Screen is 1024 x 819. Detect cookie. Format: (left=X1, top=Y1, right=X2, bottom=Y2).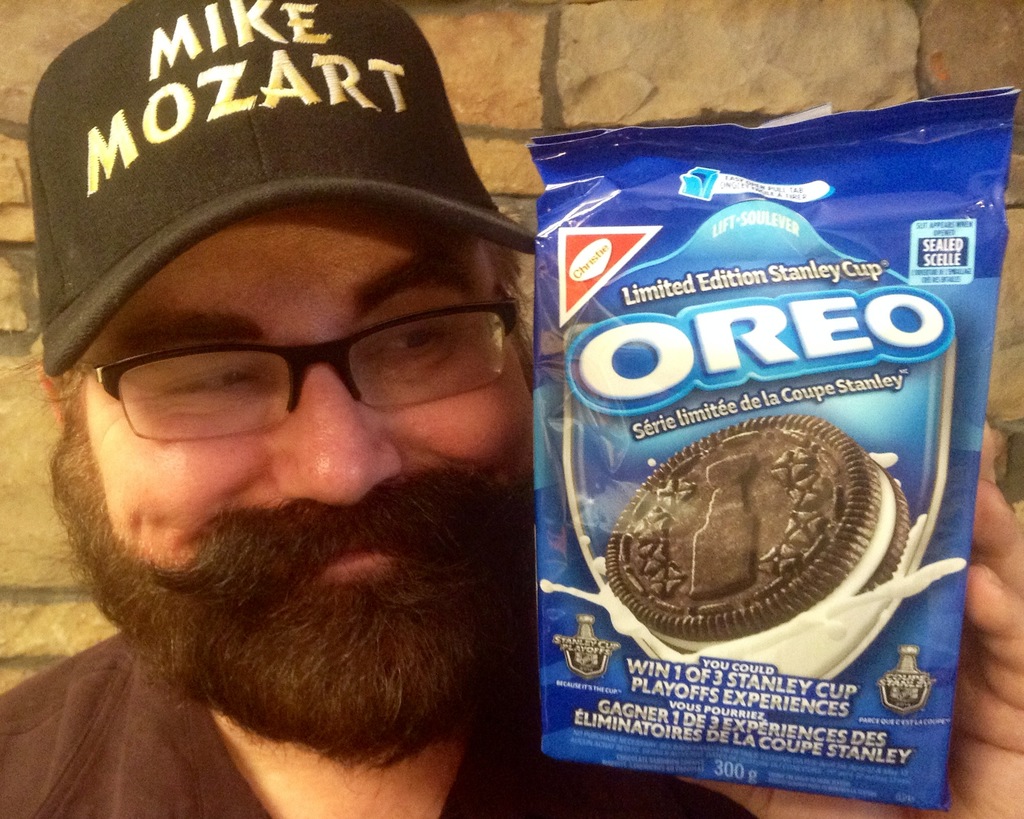
(left=603, top=413, right=915, bottom=655).
